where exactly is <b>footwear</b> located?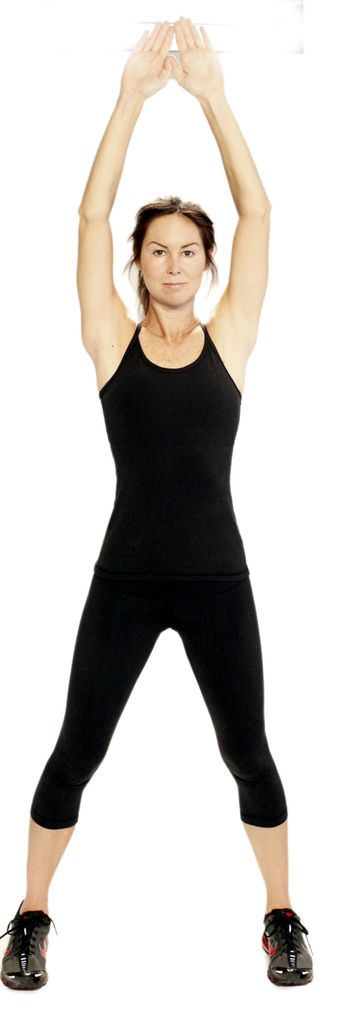
Its bounding box is {"left": 0, "top": 898, "right": 59, "bottom": 994}.
